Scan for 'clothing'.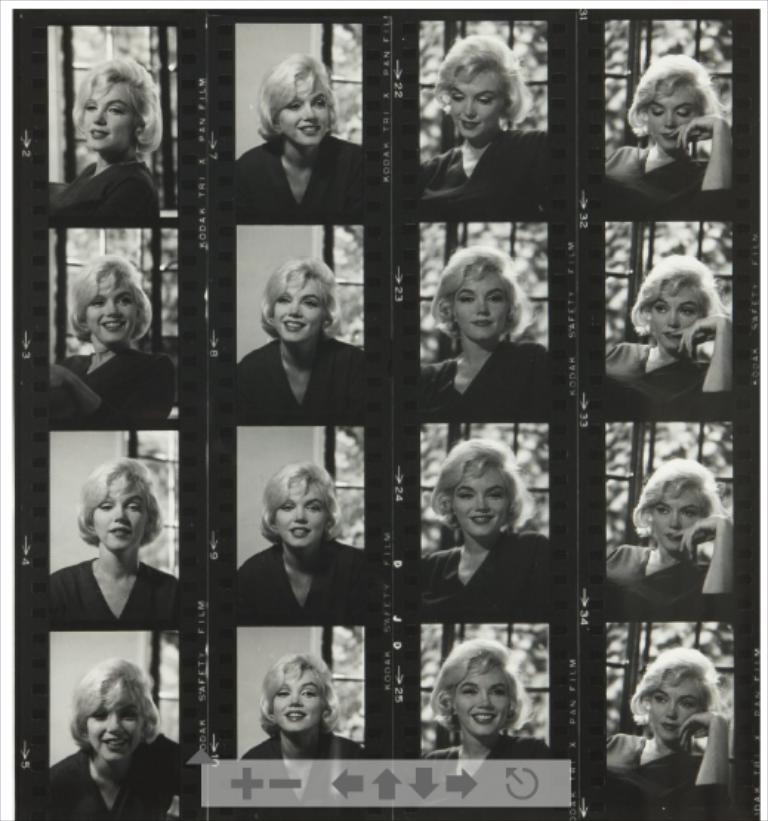
Scan result: 422,334,552,422.
